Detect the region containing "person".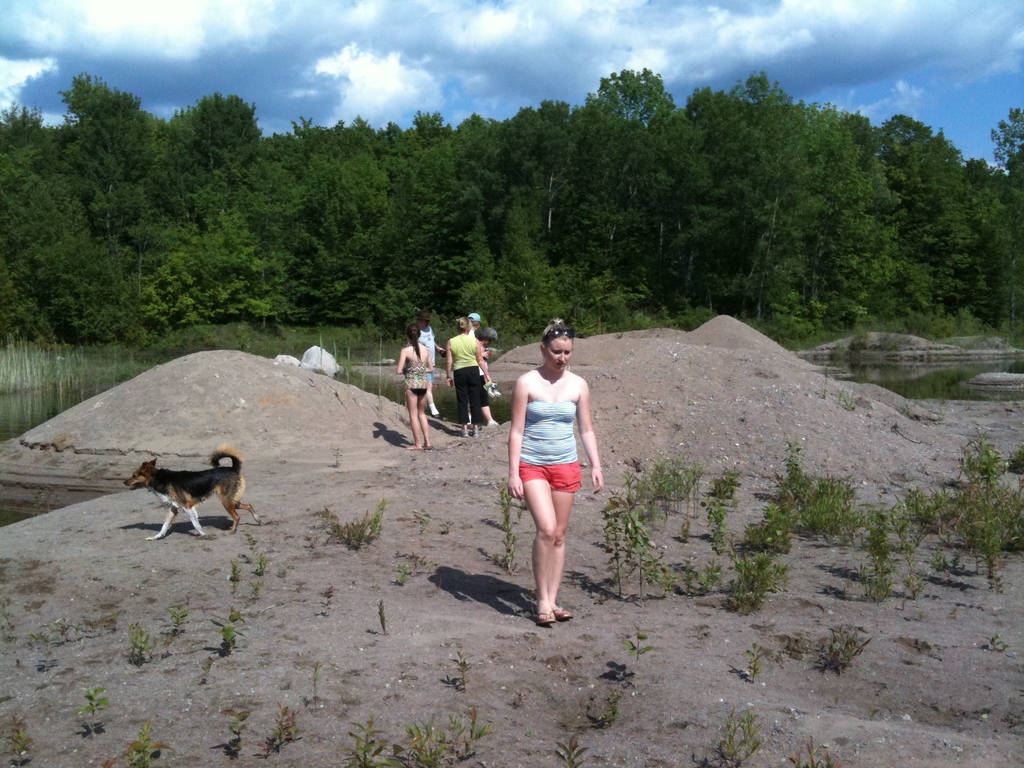
(397, 321, 435, 451).
